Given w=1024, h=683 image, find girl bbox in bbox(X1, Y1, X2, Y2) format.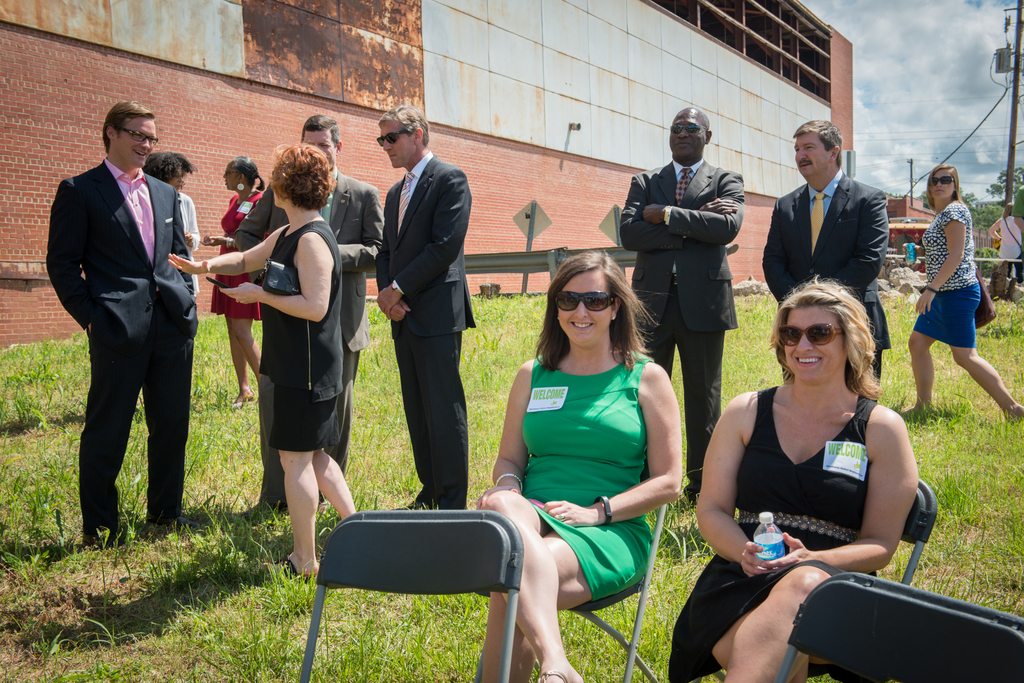
bbox(481, 249, 688, 682).
